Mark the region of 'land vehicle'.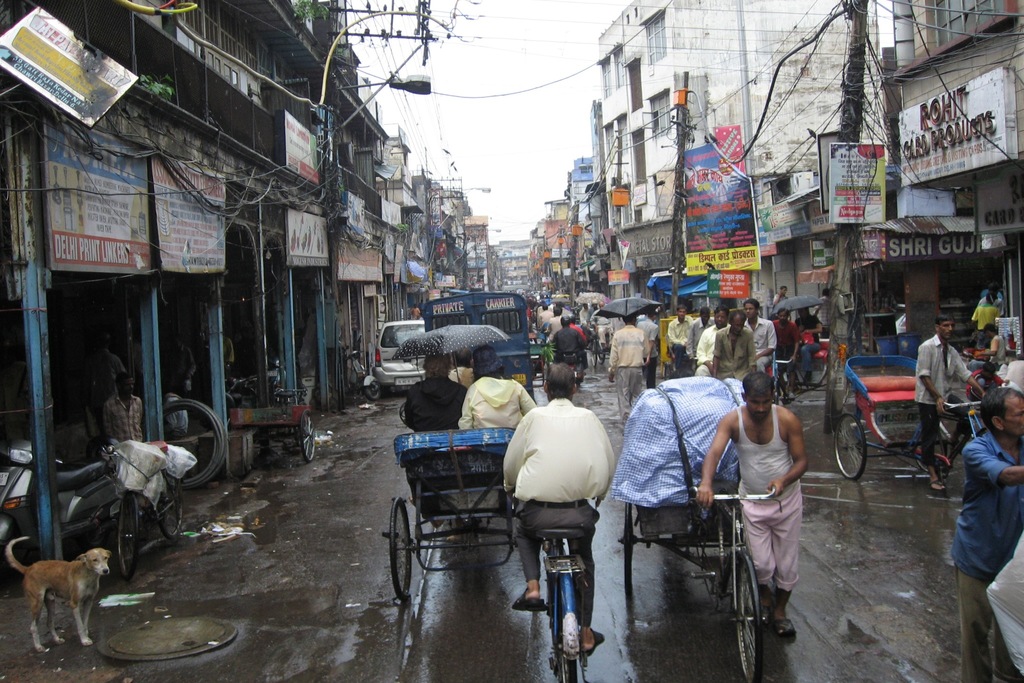
Region: bbox(347, 352, 381, 399).
